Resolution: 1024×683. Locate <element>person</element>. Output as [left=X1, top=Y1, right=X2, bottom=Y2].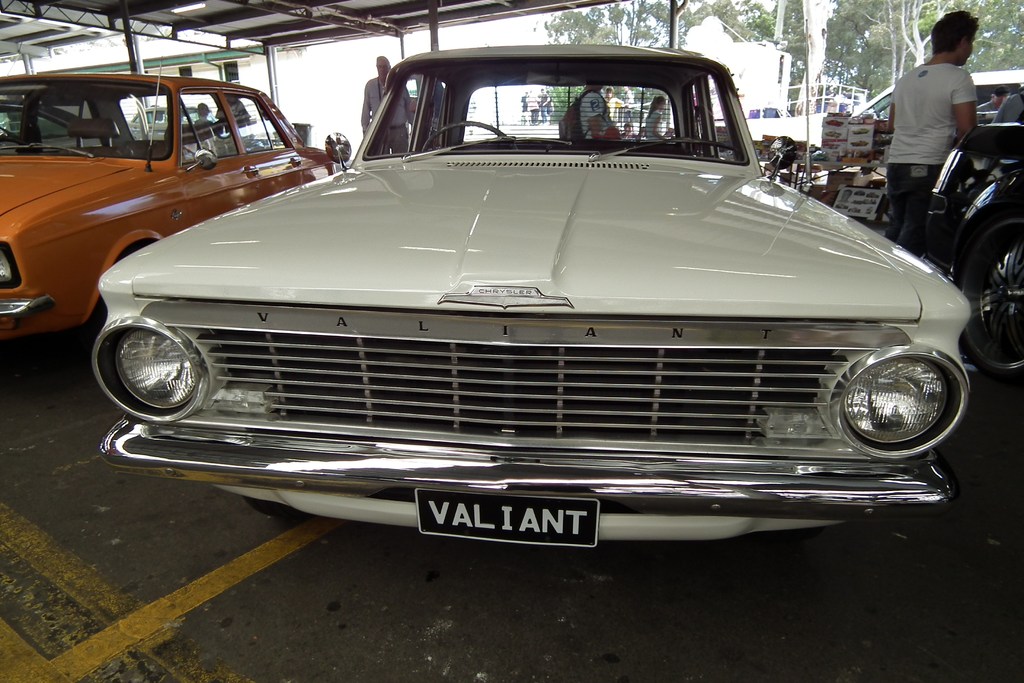
[left=886, top=5, right=992, bottom=256].
